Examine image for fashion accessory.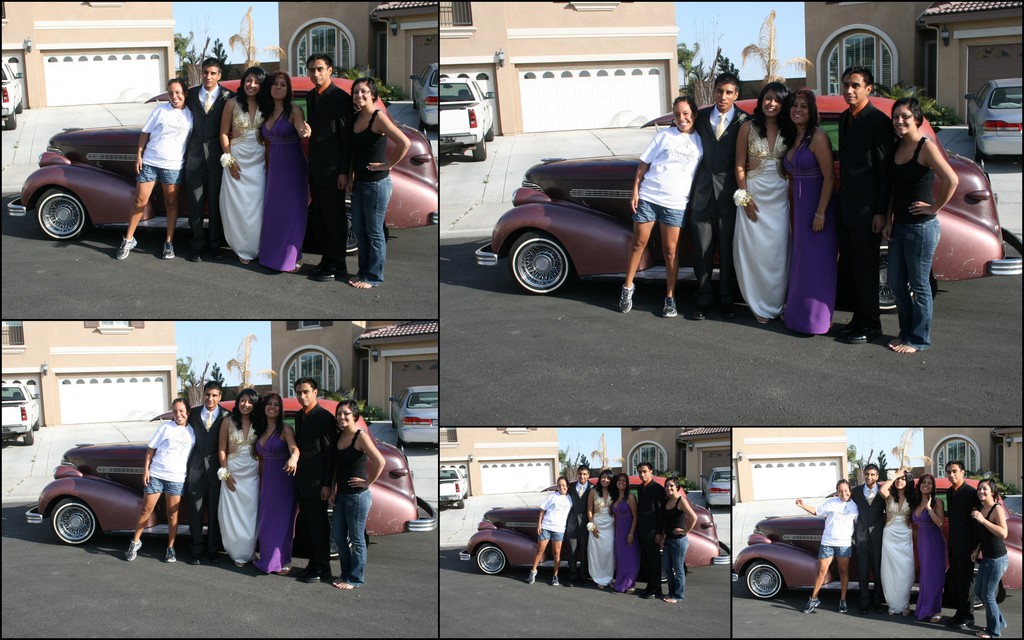
Examination result: (585, 520, 596, 532).
